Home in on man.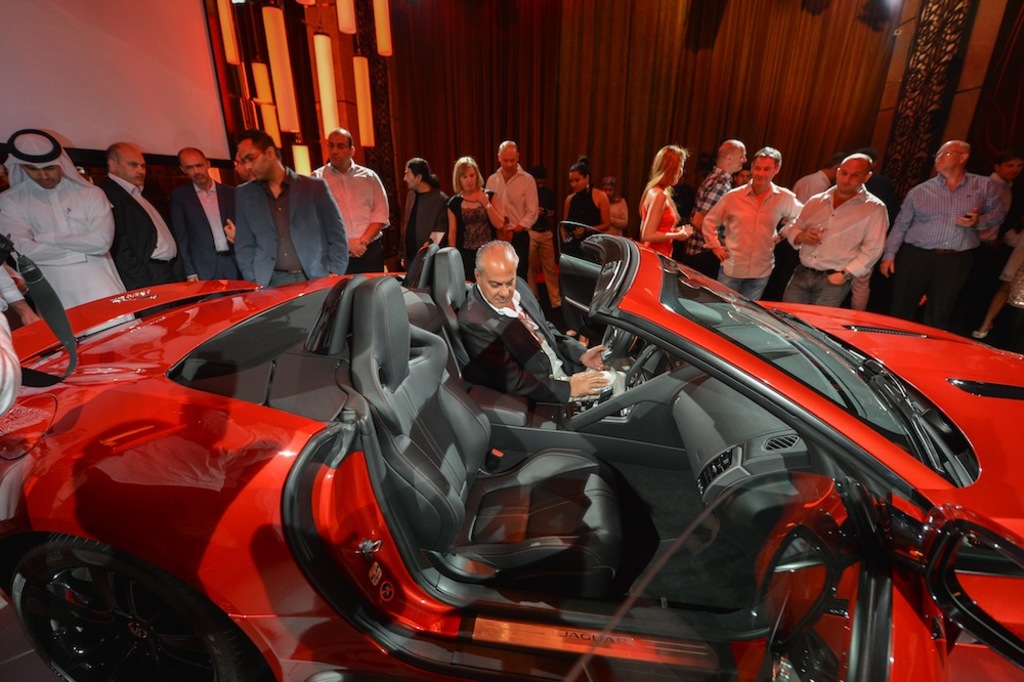
Homed in at pyautogui.locateOnScreen(965, 159, 1023, 337).
